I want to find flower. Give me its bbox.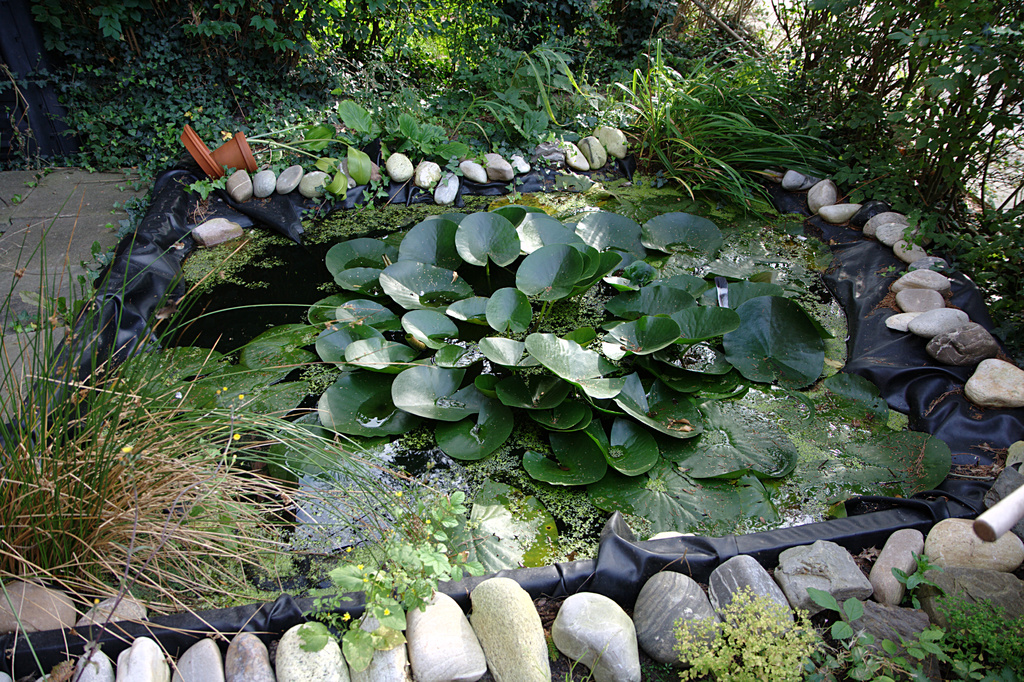
[231,433,241,439].
